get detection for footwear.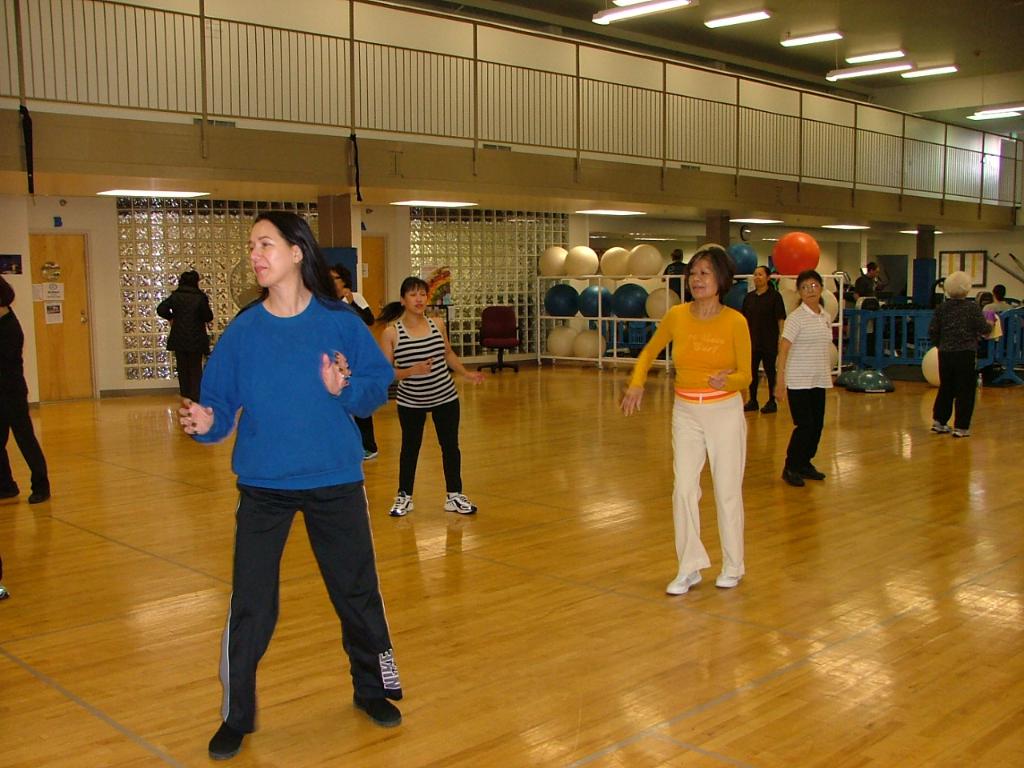
Detection: 798/459/826/478.
